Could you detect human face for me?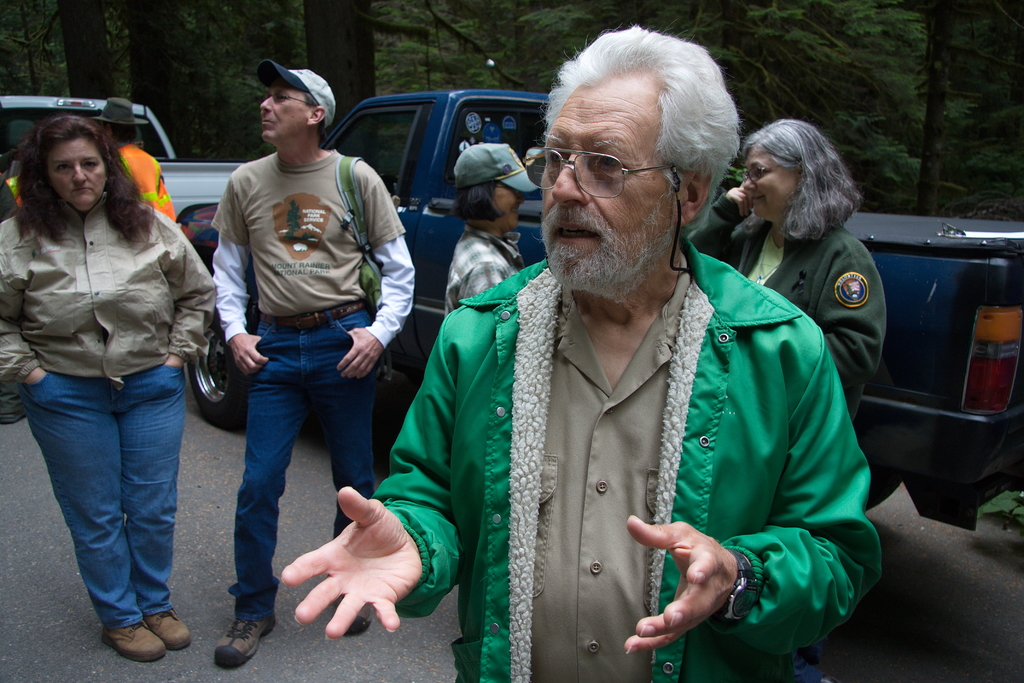
Detection result: Rect(535, 79, 682, 291).
